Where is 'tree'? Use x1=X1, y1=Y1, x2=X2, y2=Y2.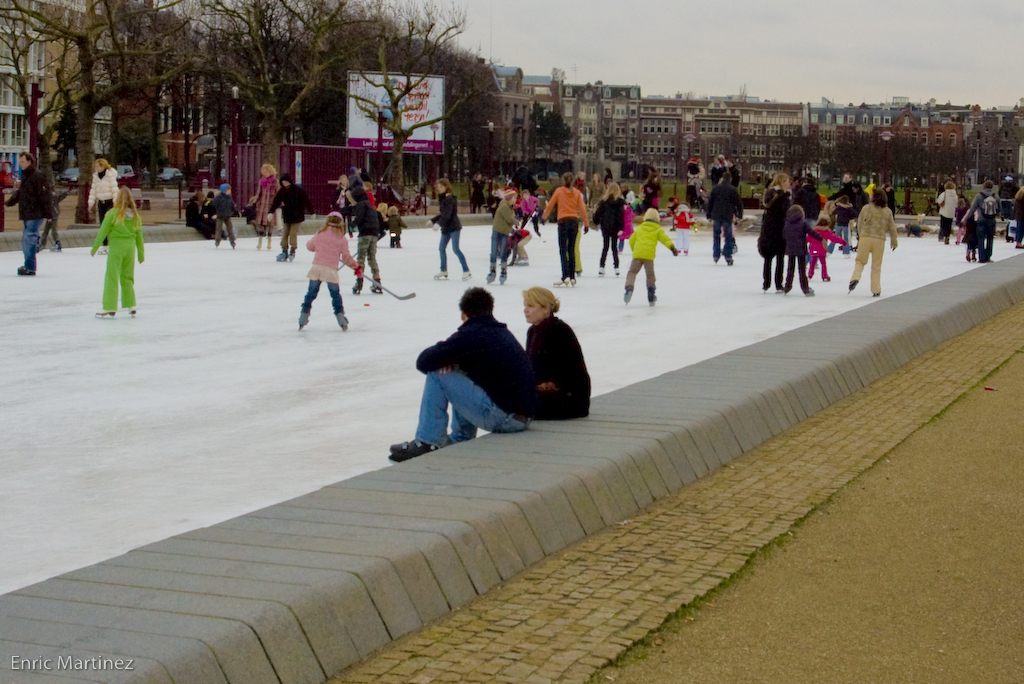
x1=0, y1=0, x2=219, y2=232.
